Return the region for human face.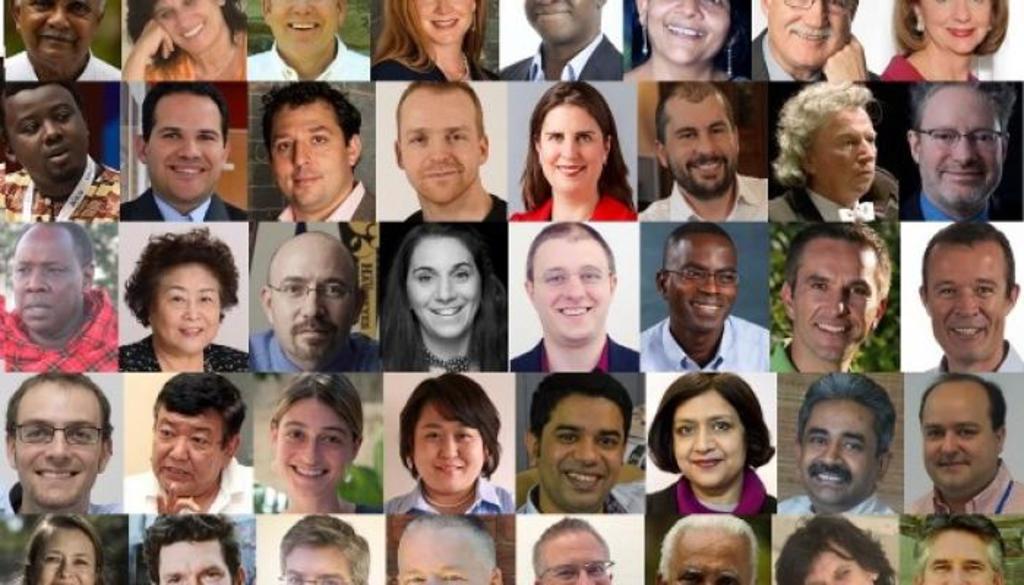
x1=146, y1=101, x2=221, y2=202.
